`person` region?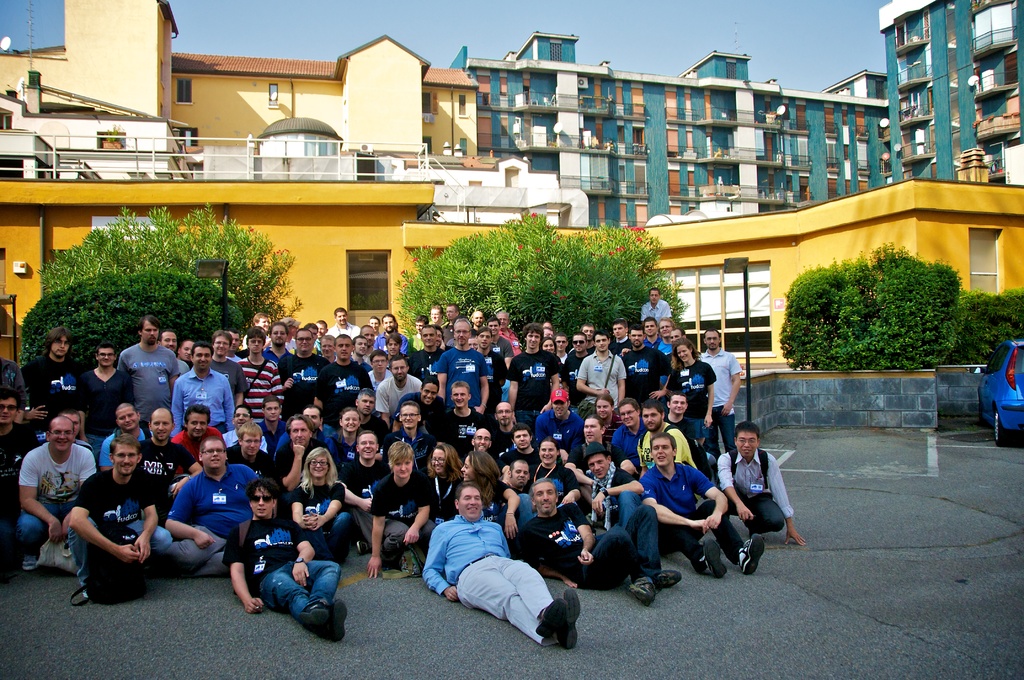
pyautogui.locateOnScreen(177, 339, 196, 362)
